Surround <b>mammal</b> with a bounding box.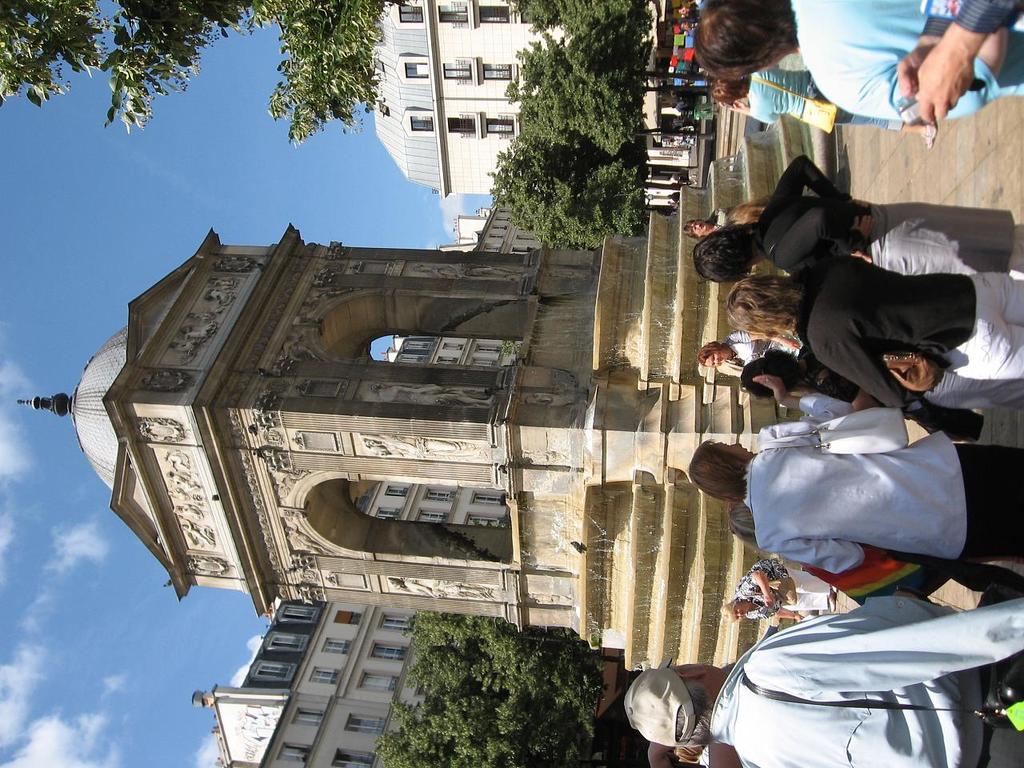
(670, 191, 681, 203).
